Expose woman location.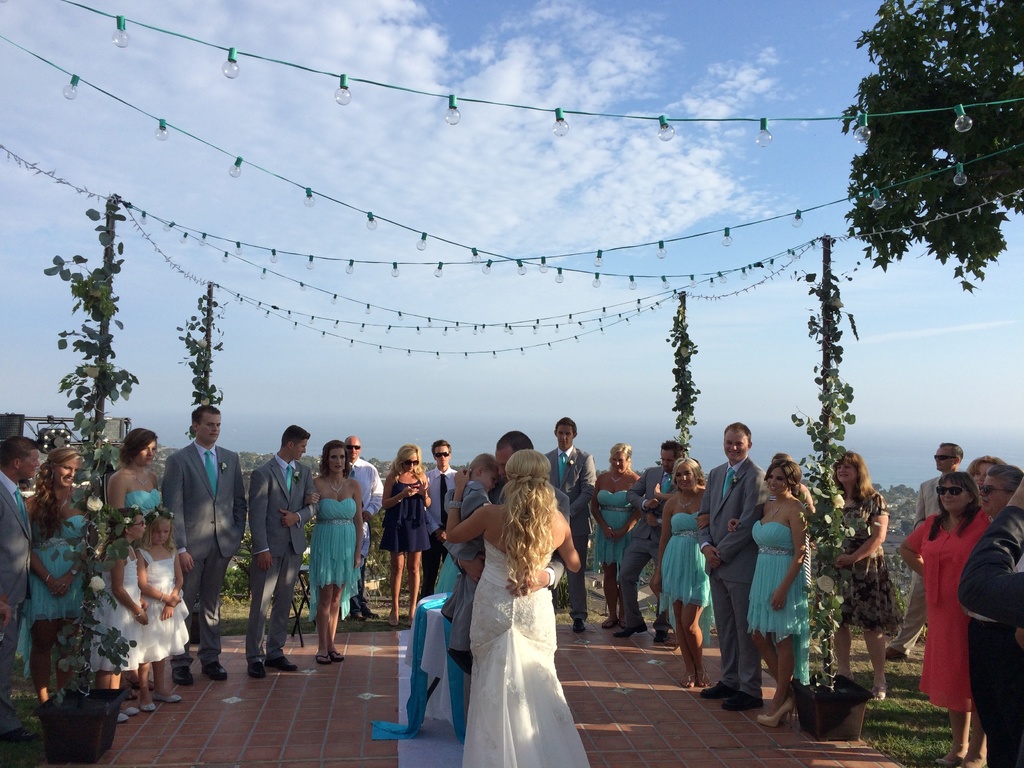
Exposed at <bbox>727, 454, 812, 727</bbox>.
